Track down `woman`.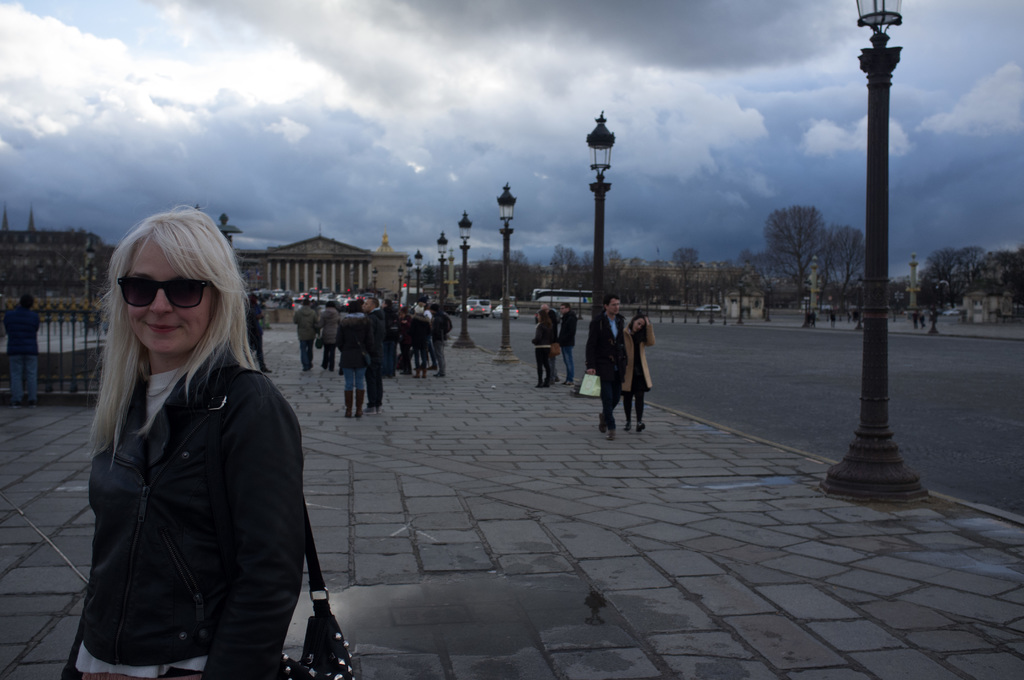
Tracked to x1=316, y1=301, x2=339, y2=375.
